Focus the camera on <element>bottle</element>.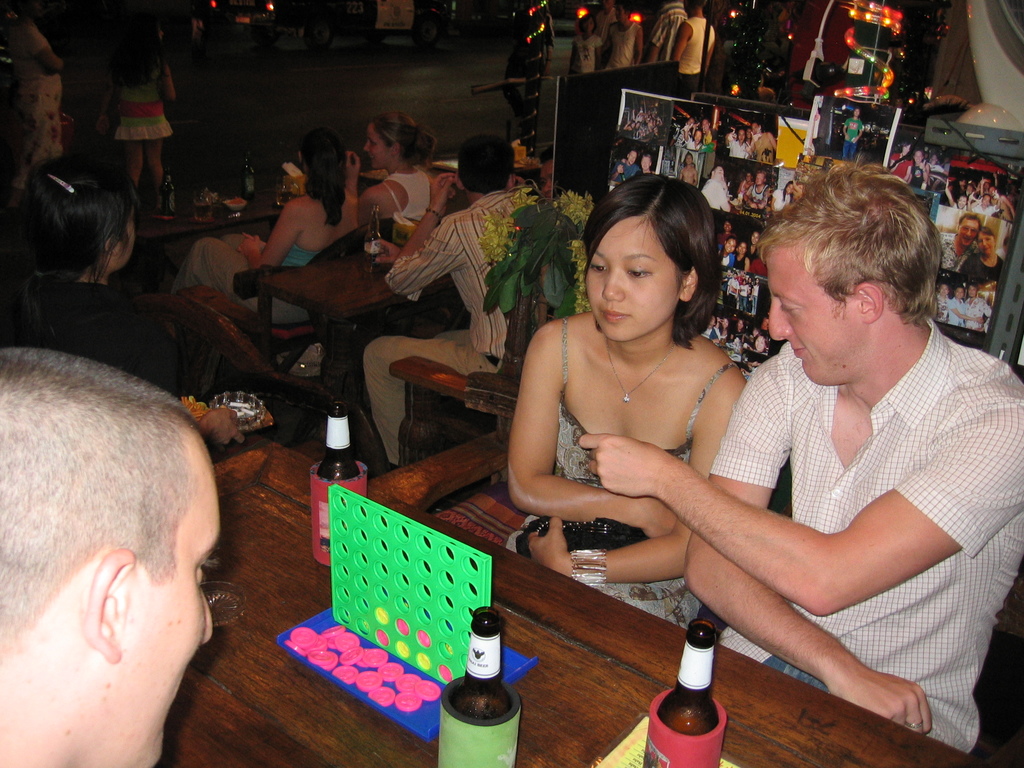
Focus region: 308,404,369,569.
